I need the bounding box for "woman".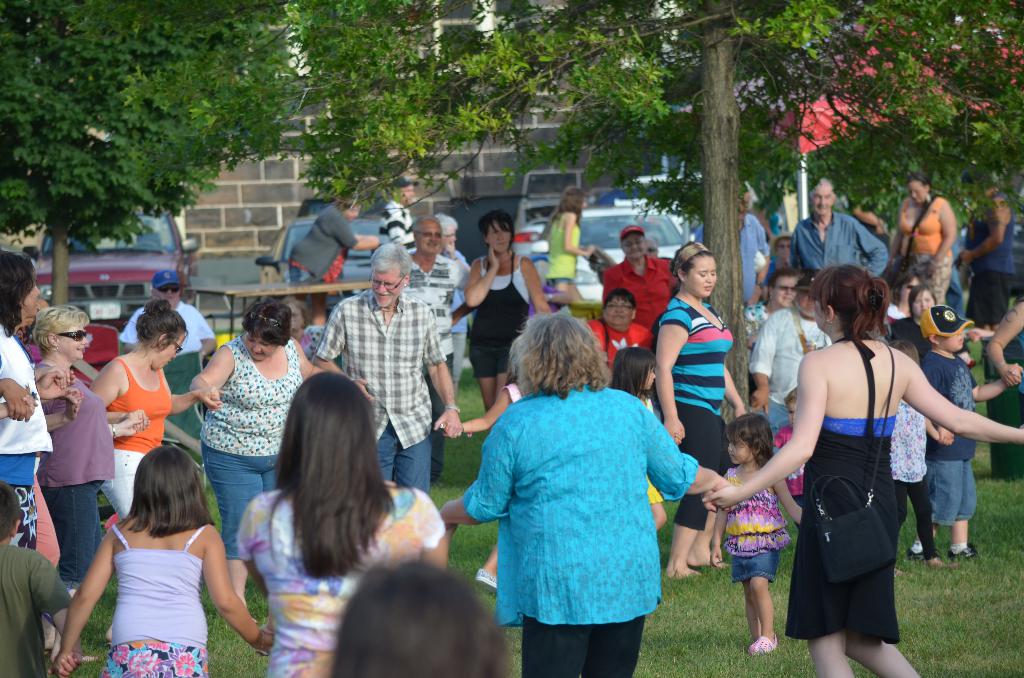
Here it is: (703,265,1023,677).
